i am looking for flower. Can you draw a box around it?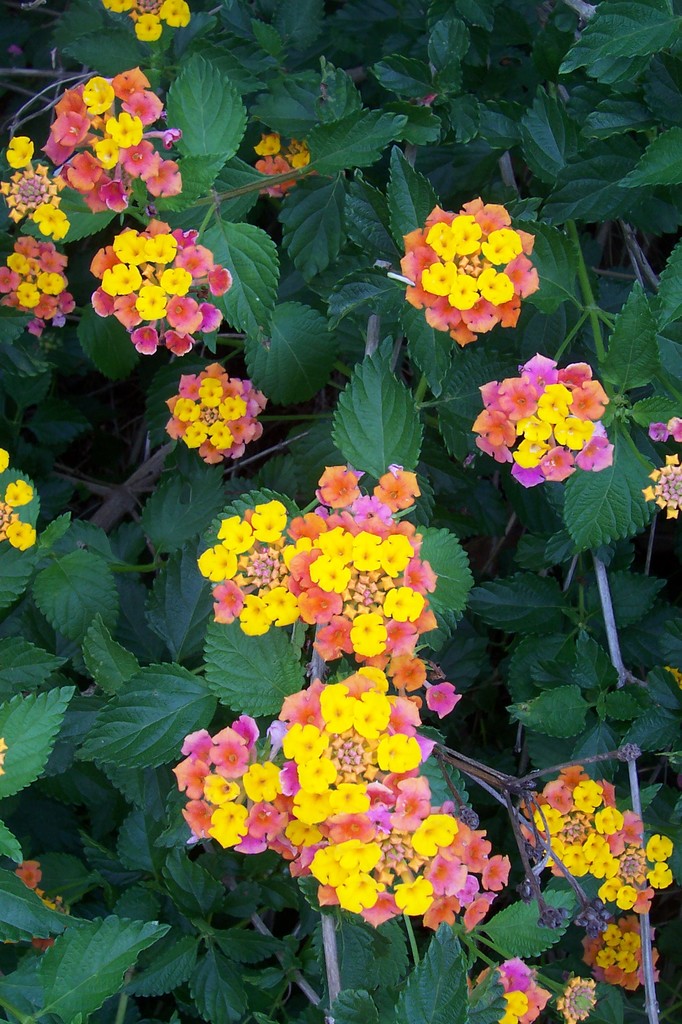
Sure, the bounding box is [left=192, top=471, right=435, bottom=672].
